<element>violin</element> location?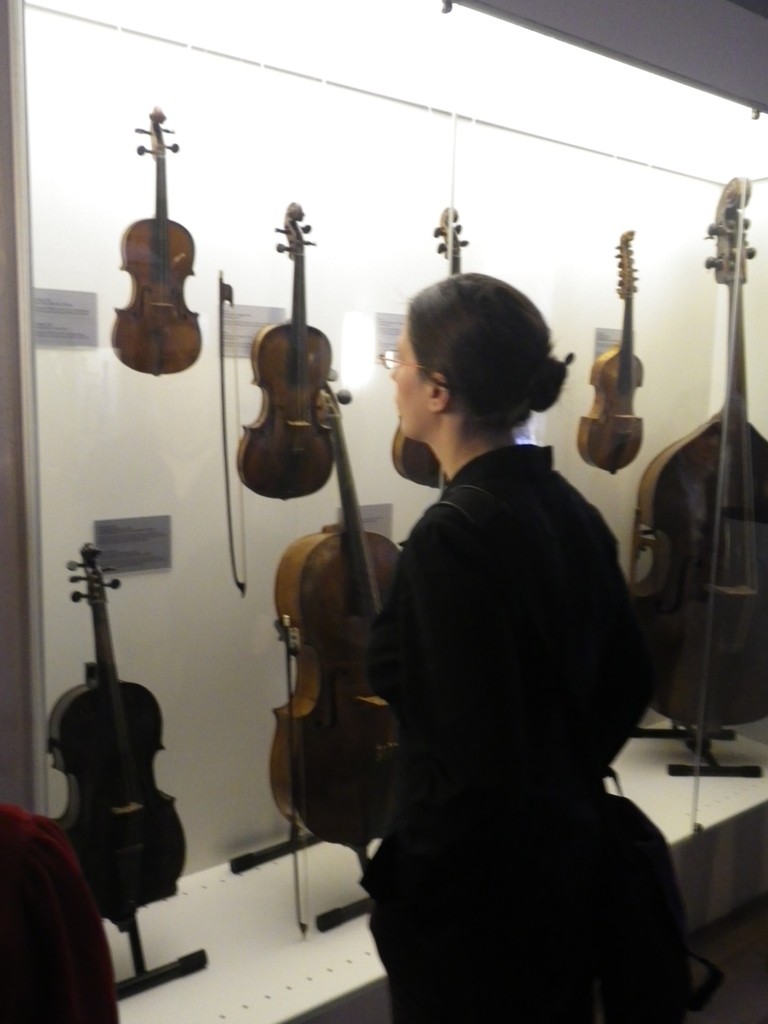
bbox=(275, 382, 412, 935)
